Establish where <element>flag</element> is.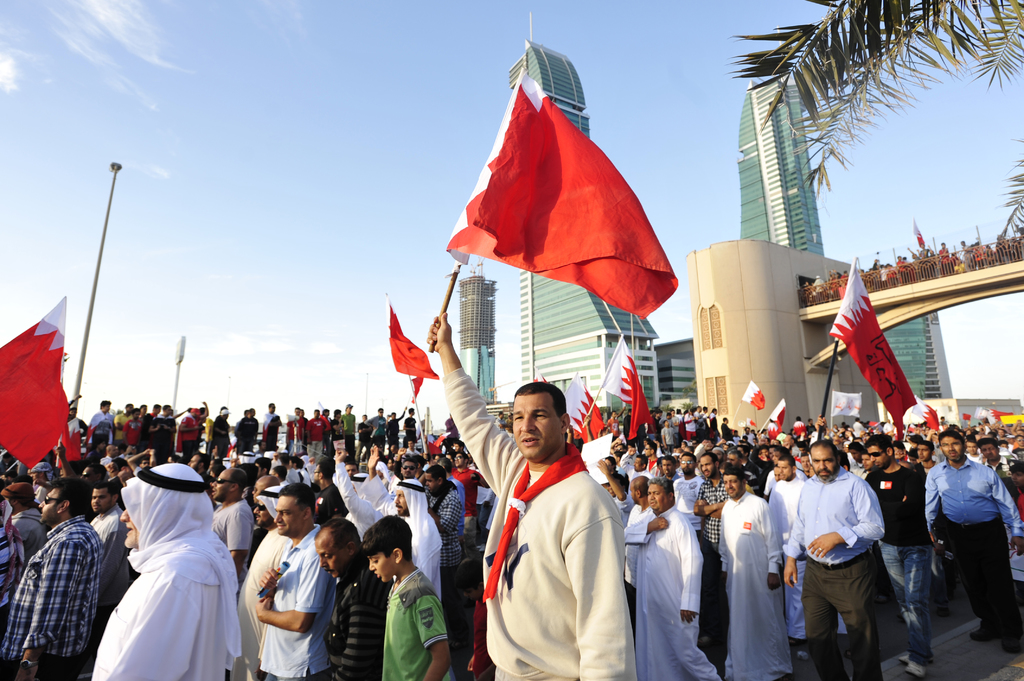
Established at 903, 399, 953, 438.
